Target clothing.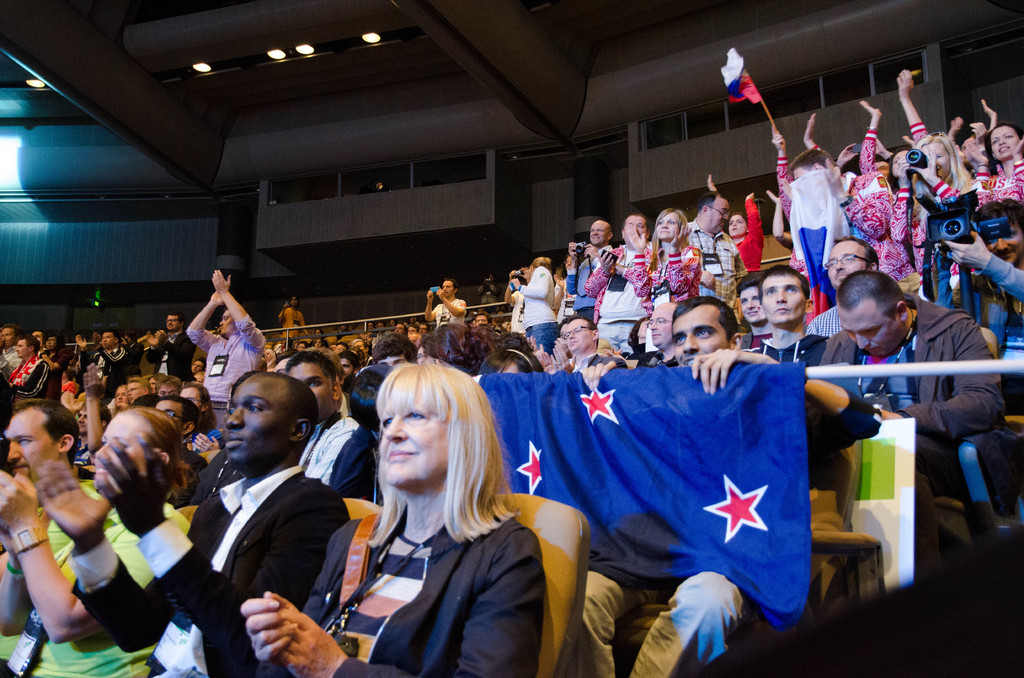
Target region: box(631, 236, 703, 345).
